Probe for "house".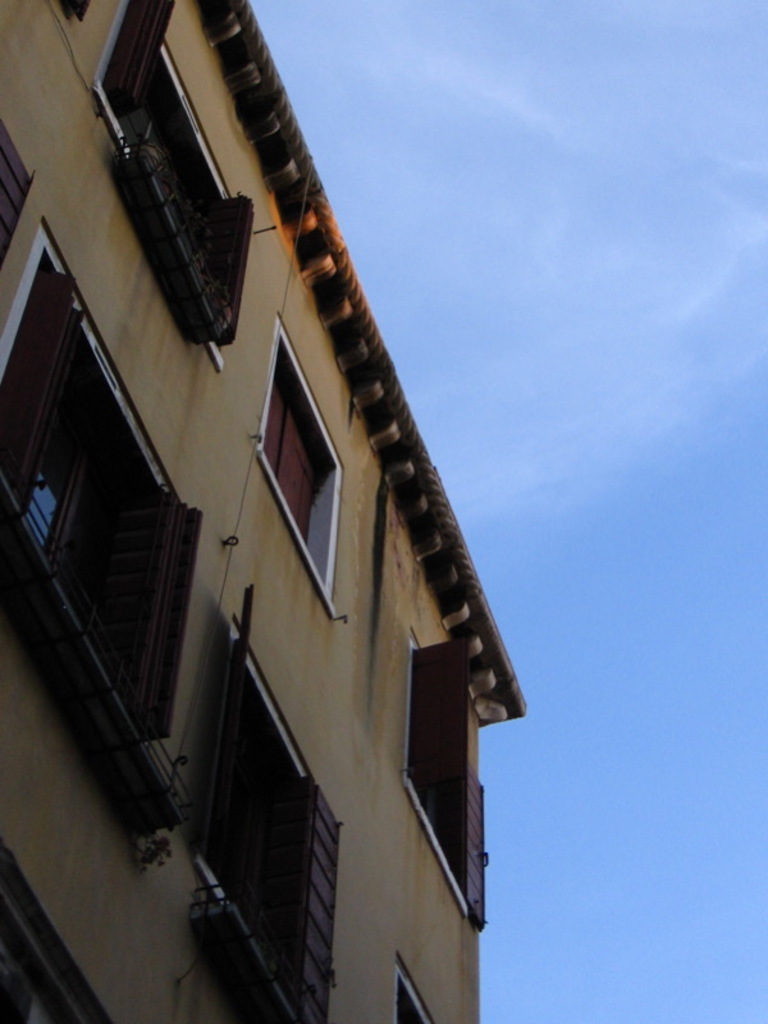
Probe result: pyautogui.locateOnScreen(0, 0, 524, 1023).
